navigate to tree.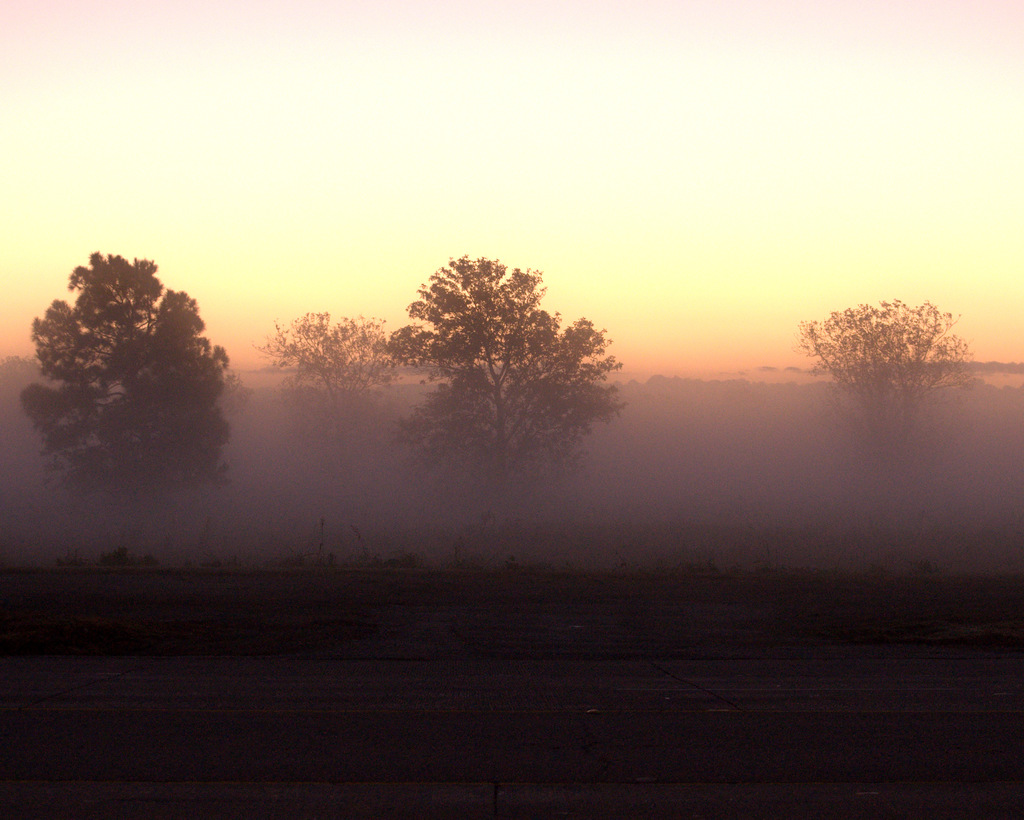
Navigation target: x1=369 y1=260 x2=618 y2=497.
